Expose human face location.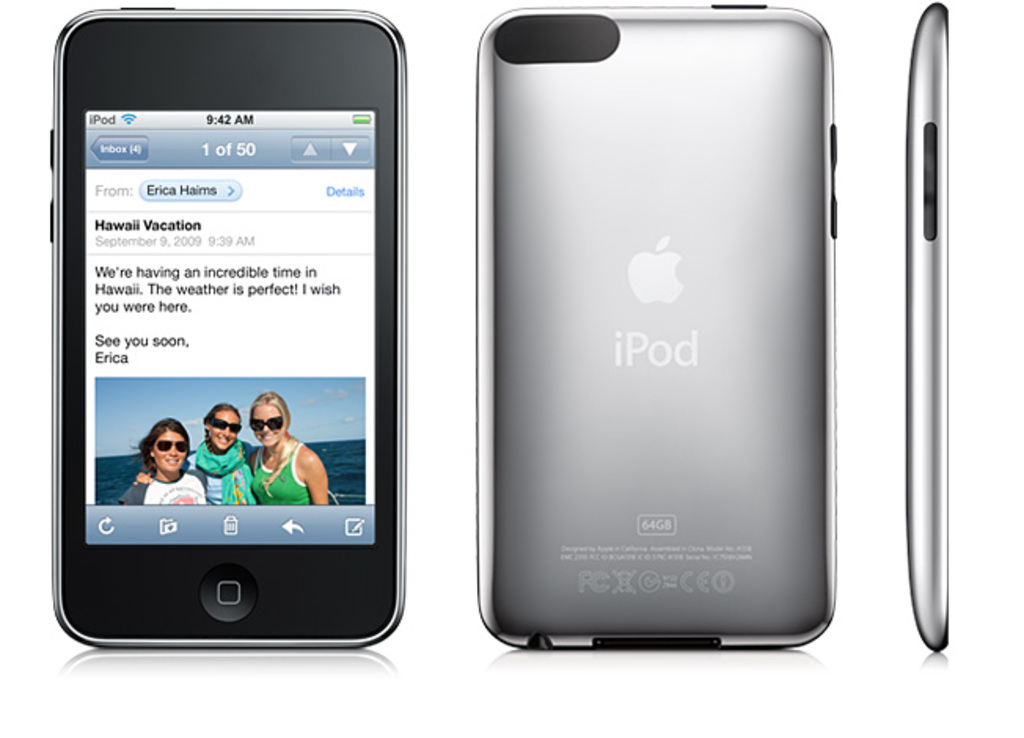
Exposed at {"left": 250, "top": 404, "right": 283, "bottom": 448}.
